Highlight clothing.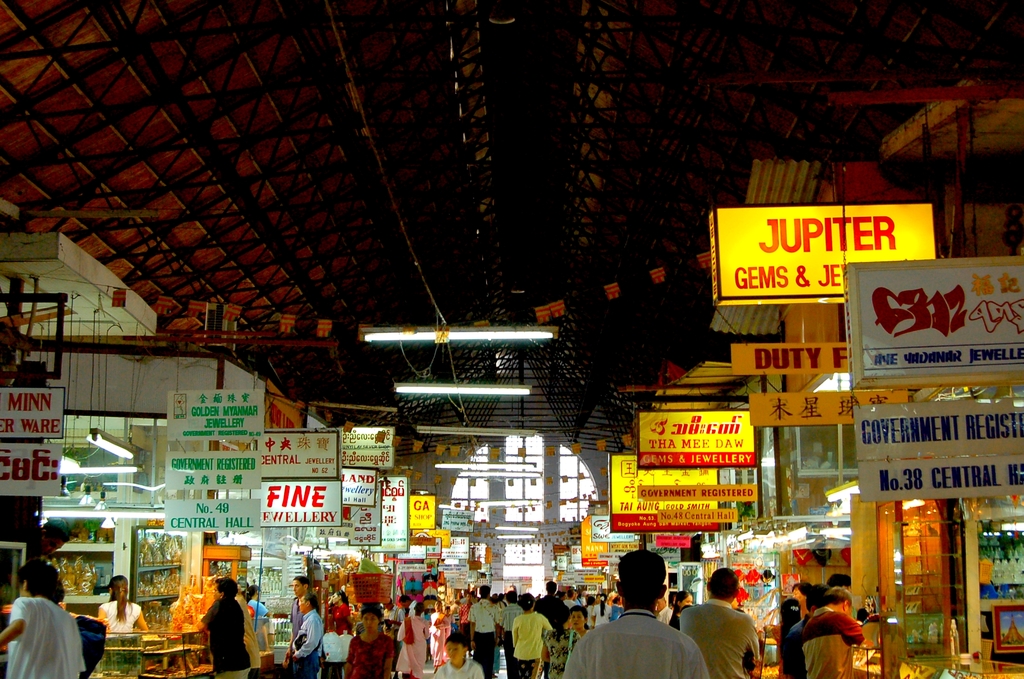
Highlighted region: select_region(431, 659, 484, 678).
